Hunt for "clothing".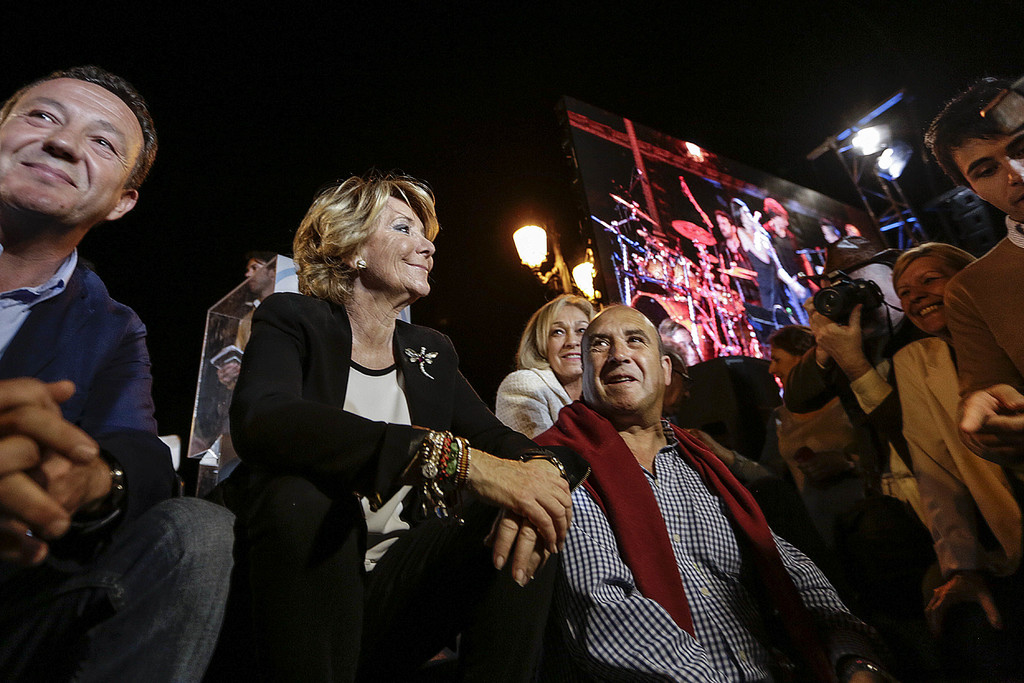
Hunted down at 937:214:1023:477.
